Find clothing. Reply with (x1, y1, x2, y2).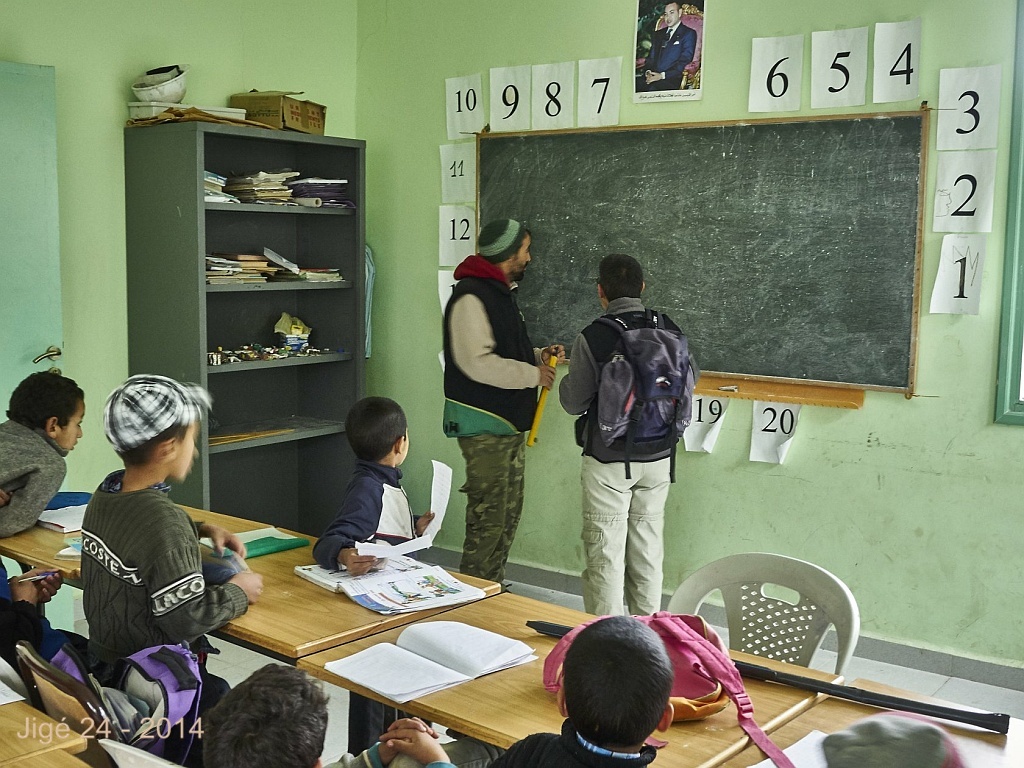
(0, 413, 72, 540).
